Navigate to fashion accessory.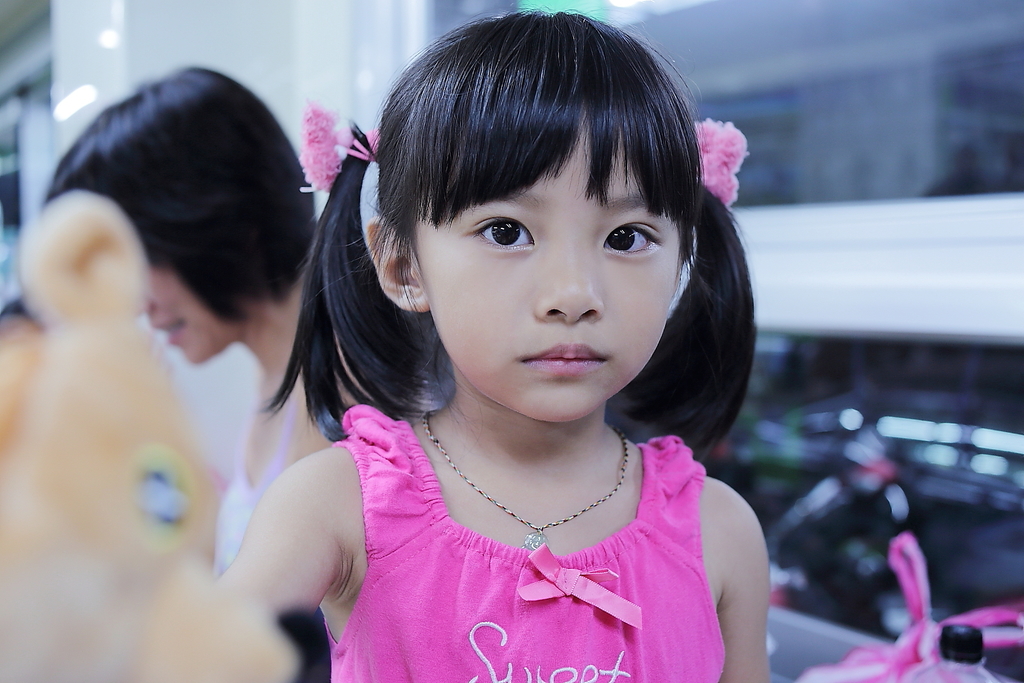
Navigation target: 296, 94, 378, 195.
